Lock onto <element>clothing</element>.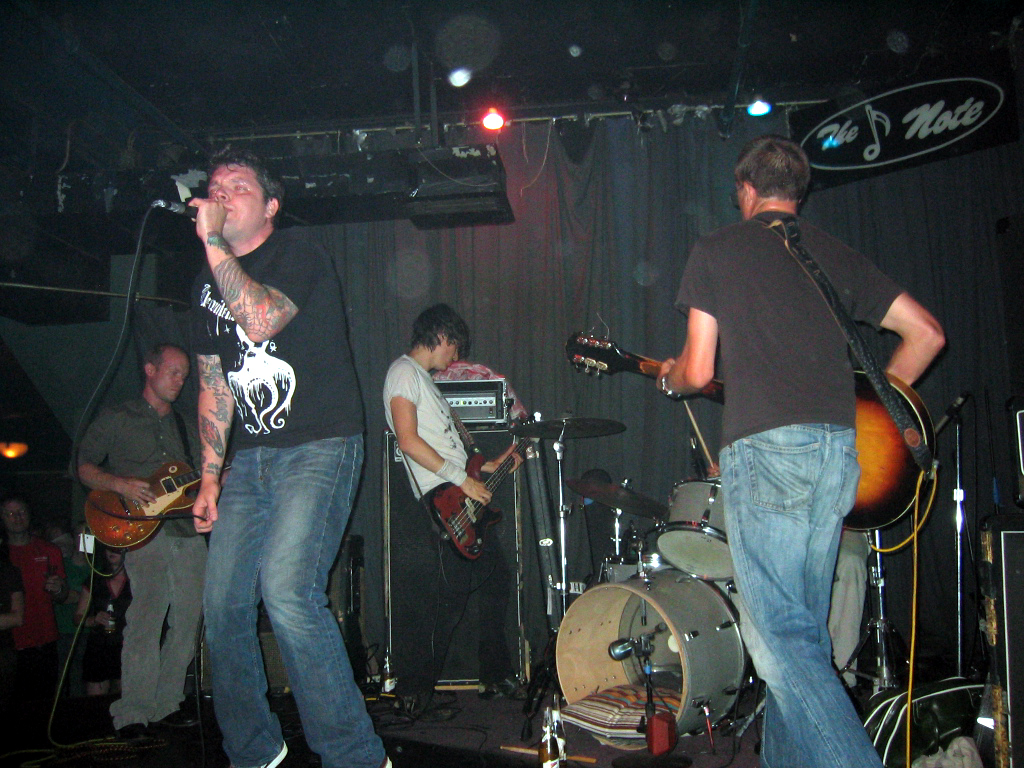
Locked: l=673, t=210, r=905, b=767.
